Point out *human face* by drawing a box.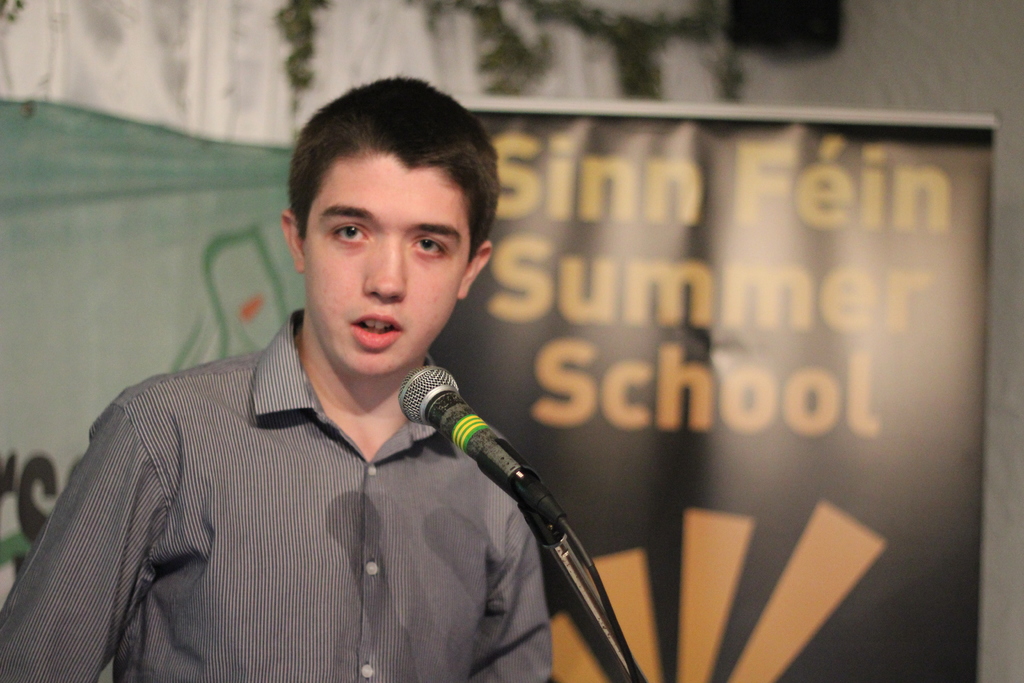
(x1=301, y1=157, x2=468, y2=372).
